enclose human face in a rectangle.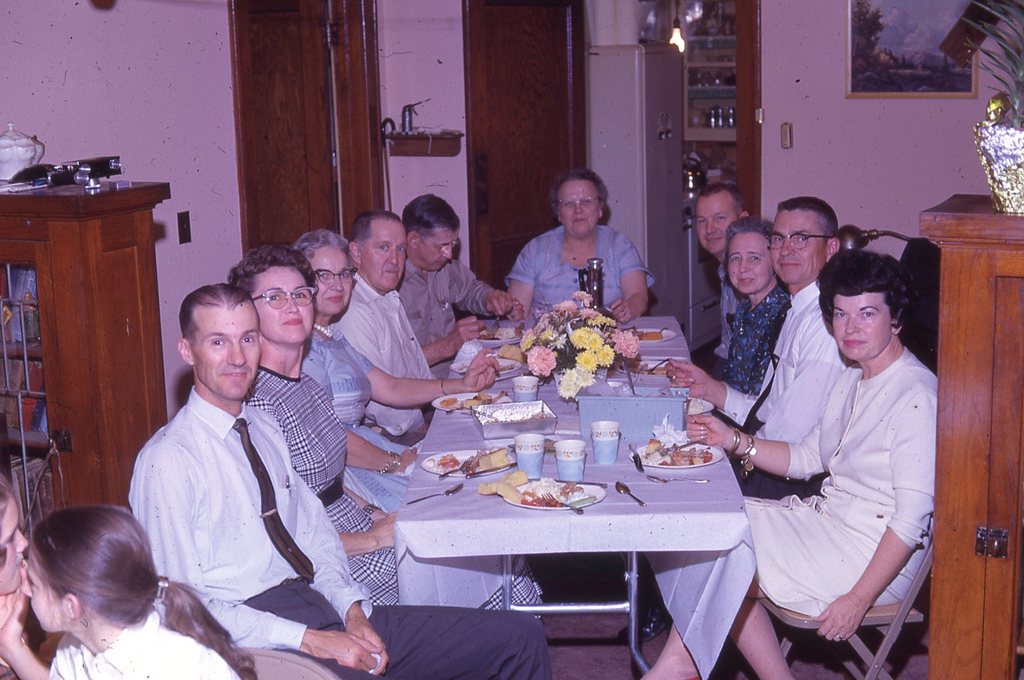
left=413, top=228, right=464, bottom=270.
